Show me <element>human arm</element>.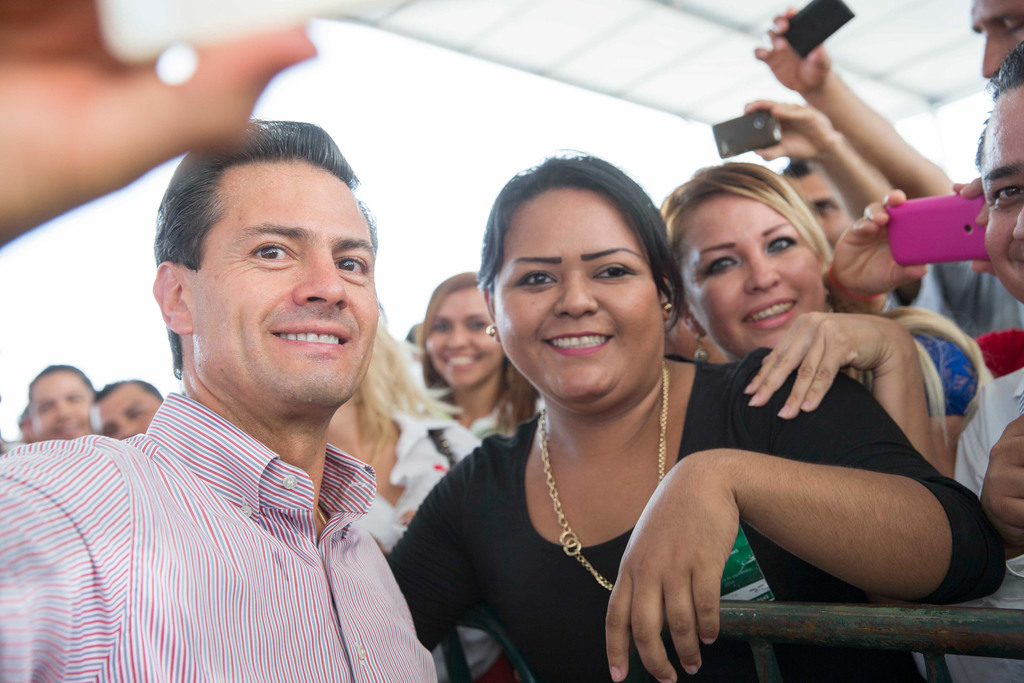
<element>human arm</element> is here: bbox=(0, 416, 123, 682).
